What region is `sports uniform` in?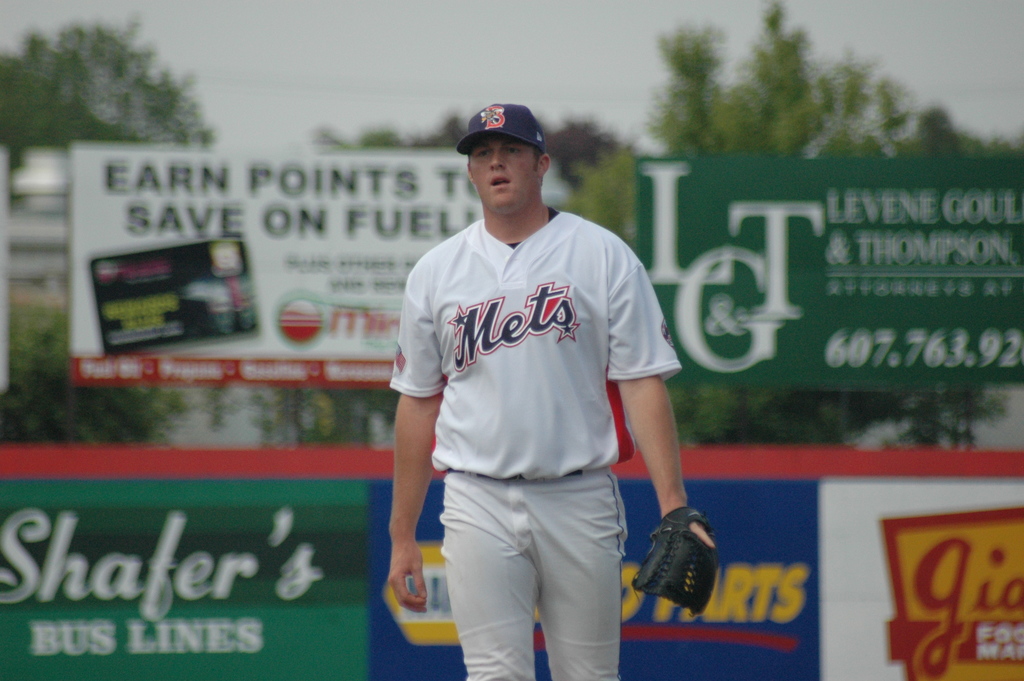
{"x1": 392, "y1": 207, "x2": 679, "y2": 680}.
